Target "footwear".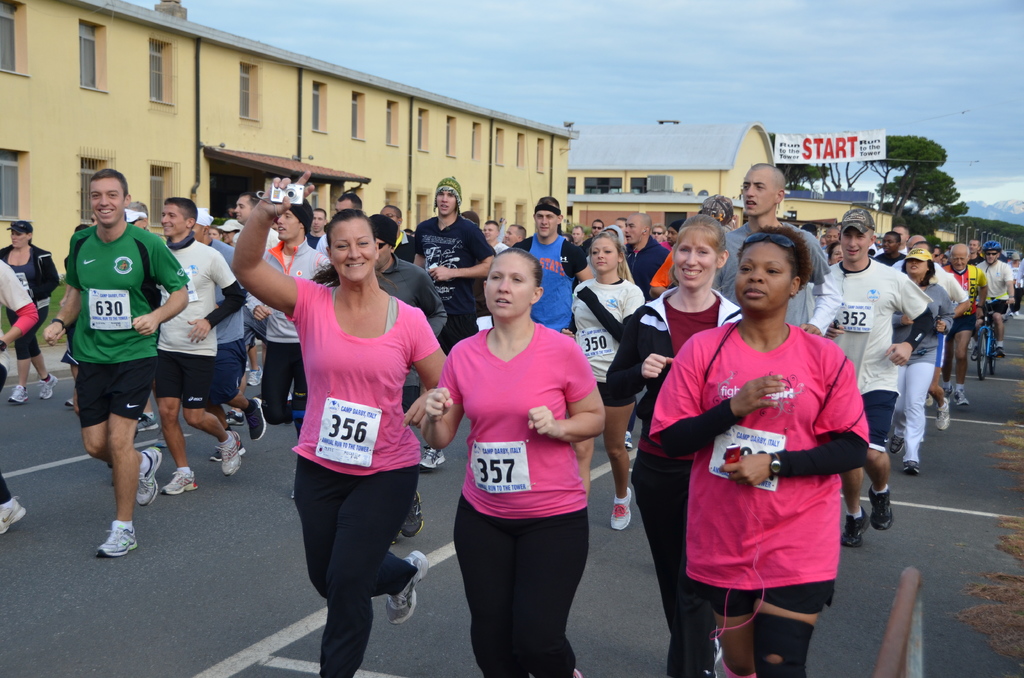
Target region: [x1=870, y1=488, x2=891, y2=533].
